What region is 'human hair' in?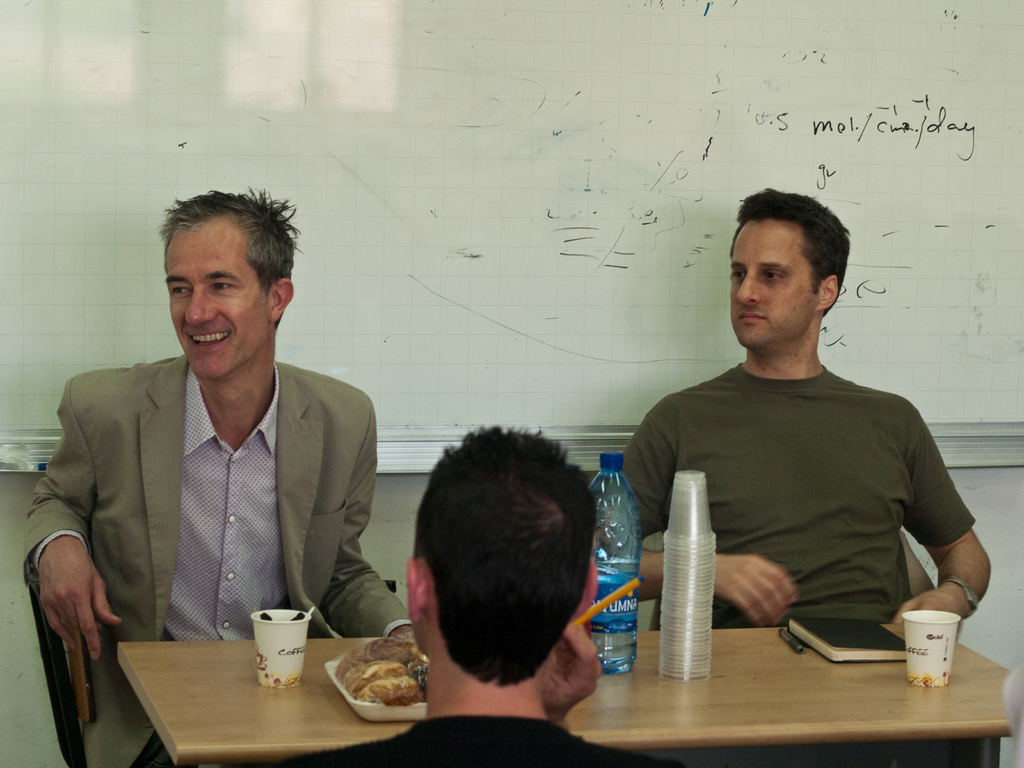
pyautogui.locateOnScreen(156, 184, 307, 333).
